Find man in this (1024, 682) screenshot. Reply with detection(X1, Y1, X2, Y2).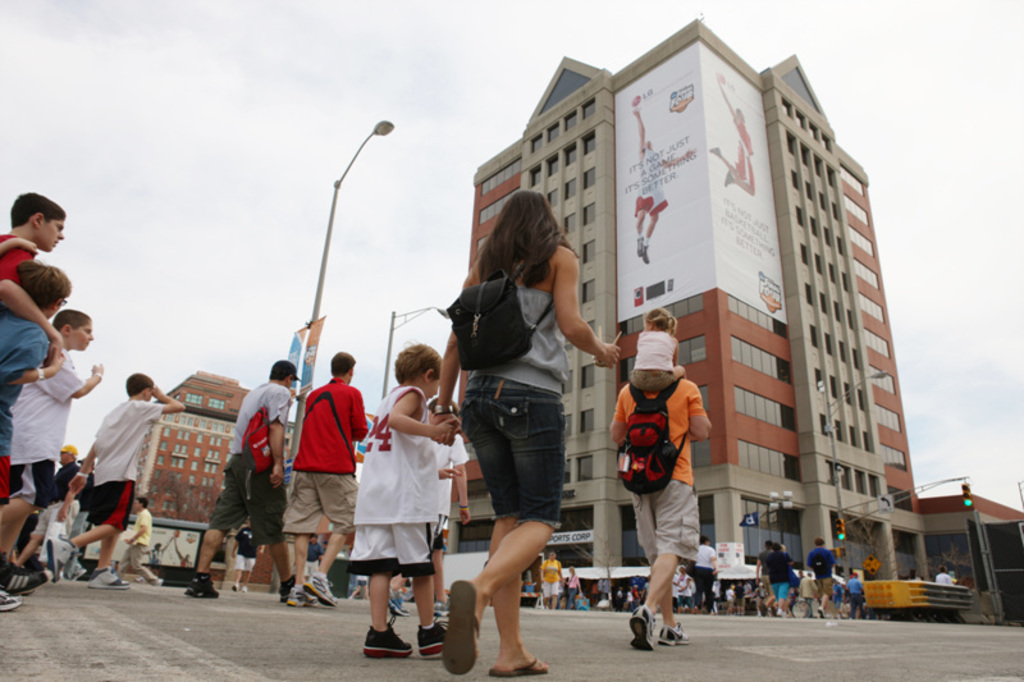
detection(111, 495, 165, 582).
